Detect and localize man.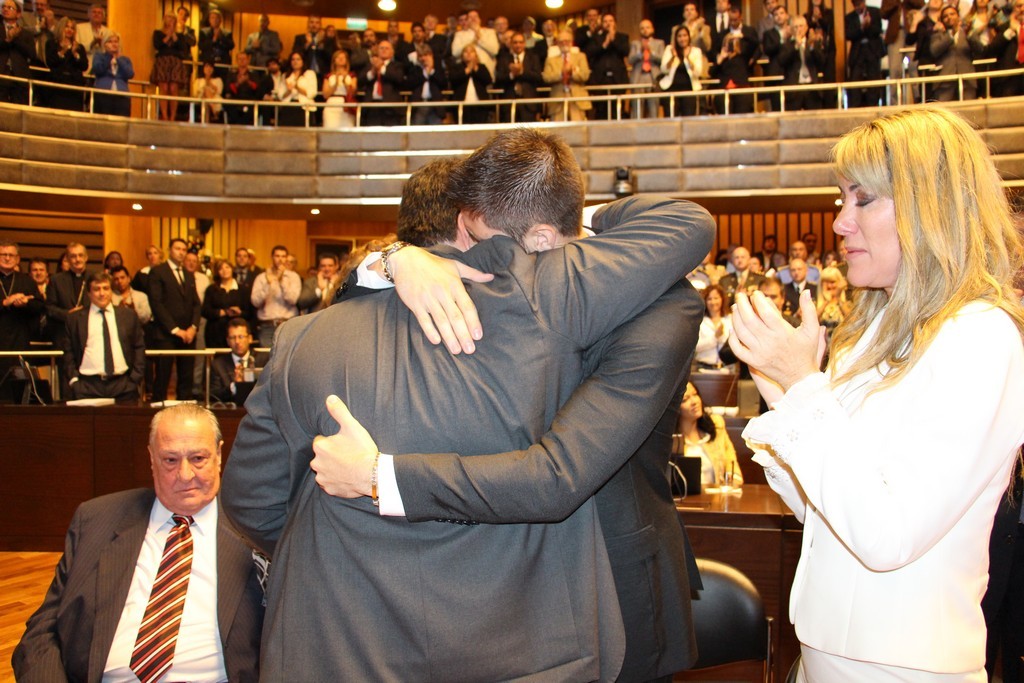
Localized at bbox=(199, 6, 232, 77).
